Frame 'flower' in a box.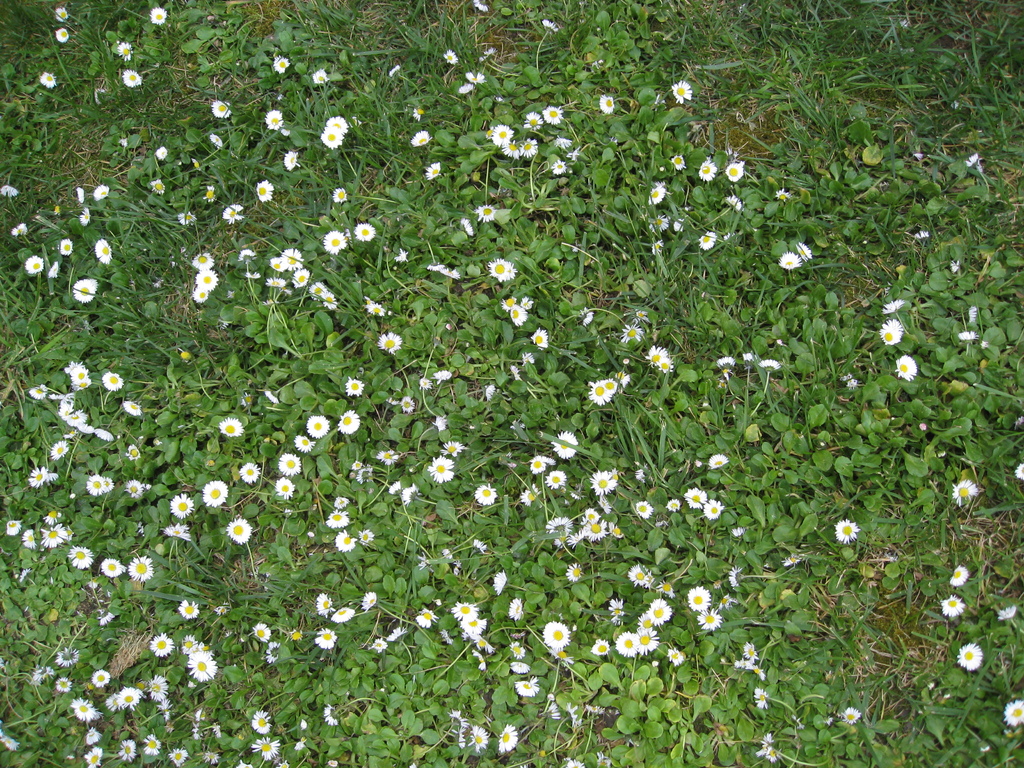
<bbox>100, 611, 118, 626</bbox>.
